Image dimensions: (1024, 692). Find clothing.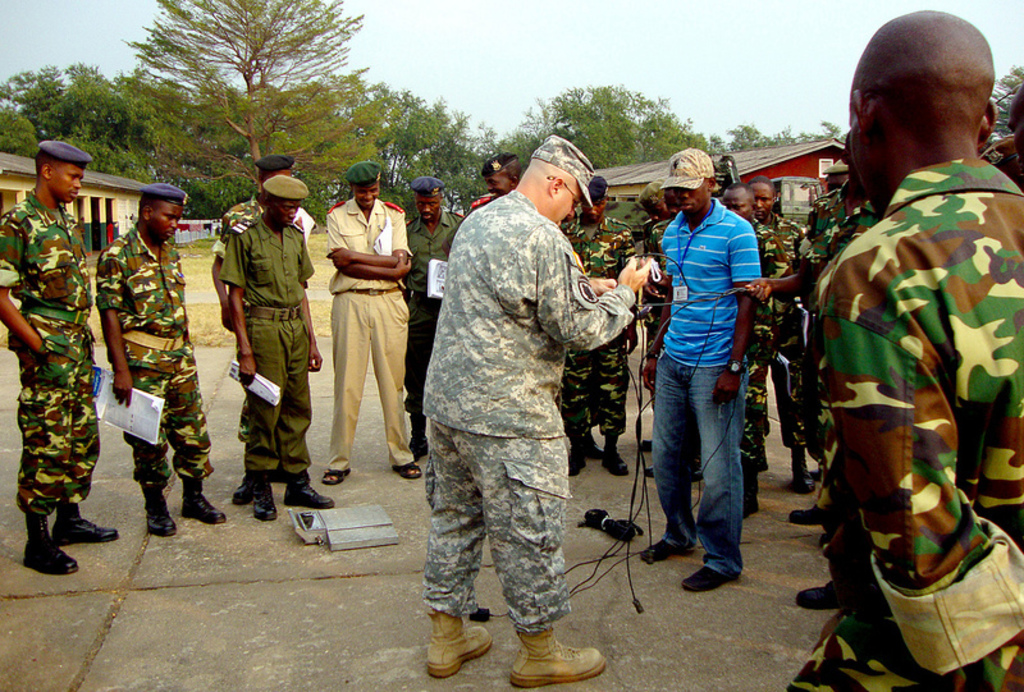
l=99, t=230, r=216, b=489.
